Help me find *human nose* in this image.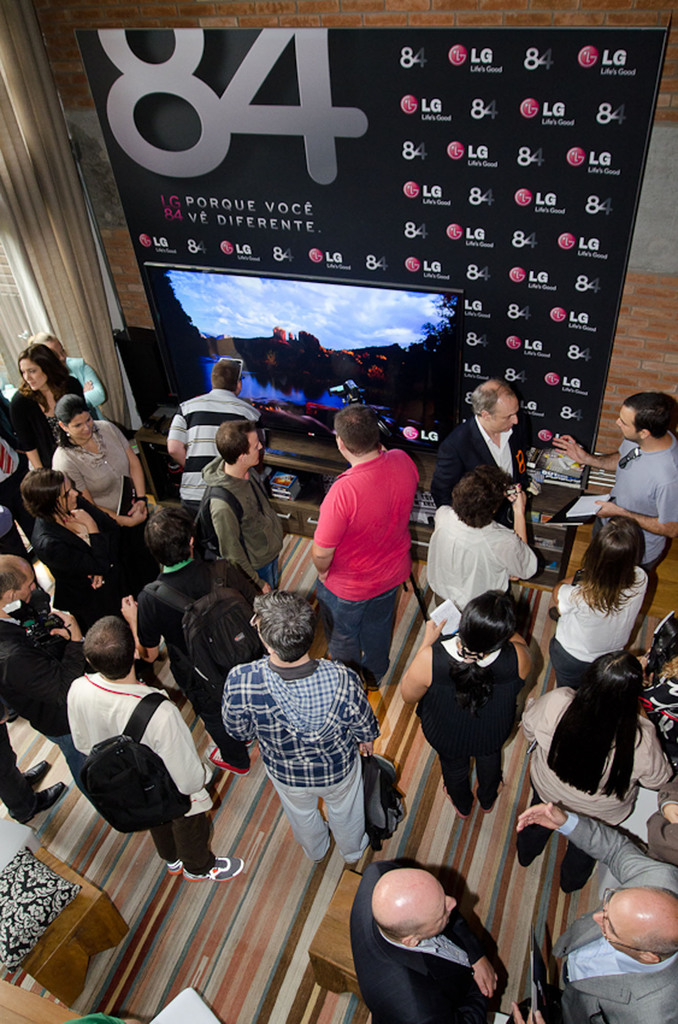
Found it: [x1=258, y1=442, x2=264, y2=448].
